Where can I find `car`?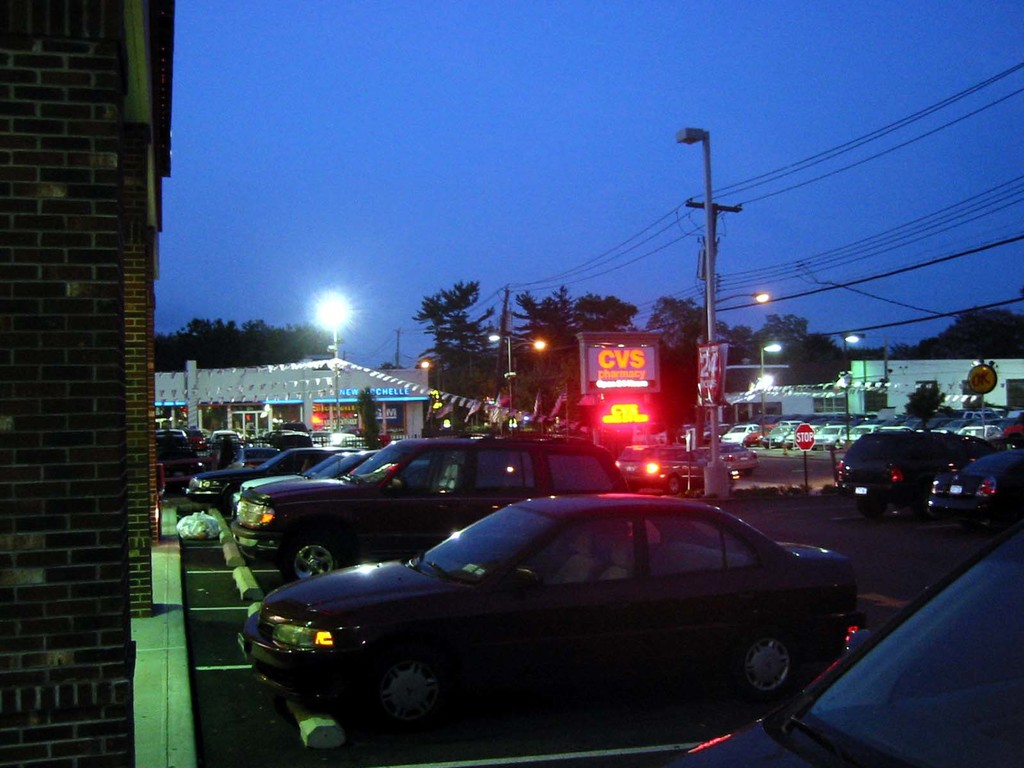
You can find it at {"left": 230, "top": 445, "right": 278, "bottom": 468}.
